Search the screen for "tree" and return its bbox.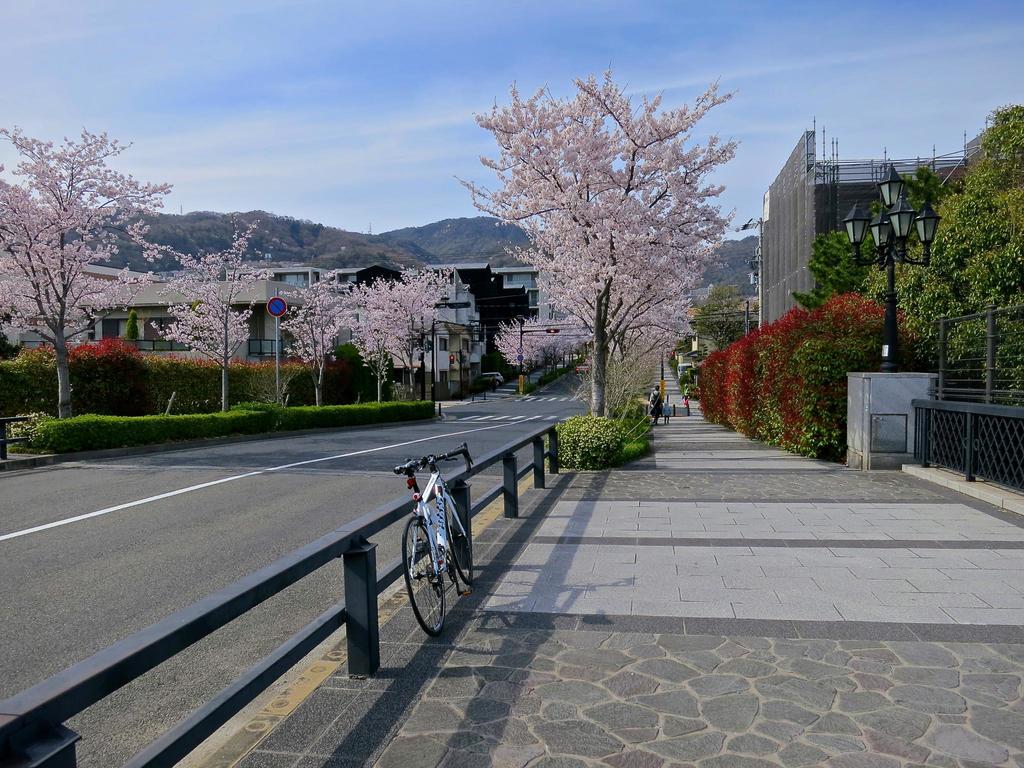
Found: [3,125,174,426].
